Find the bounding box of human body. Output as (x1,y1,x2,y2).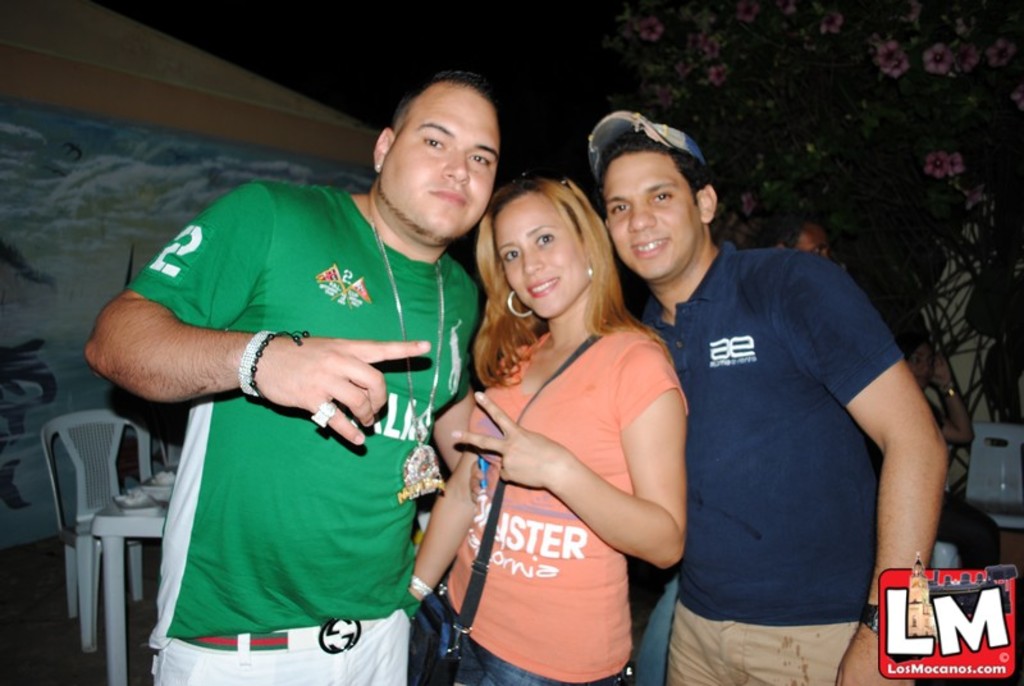
(773,223,838,261).
